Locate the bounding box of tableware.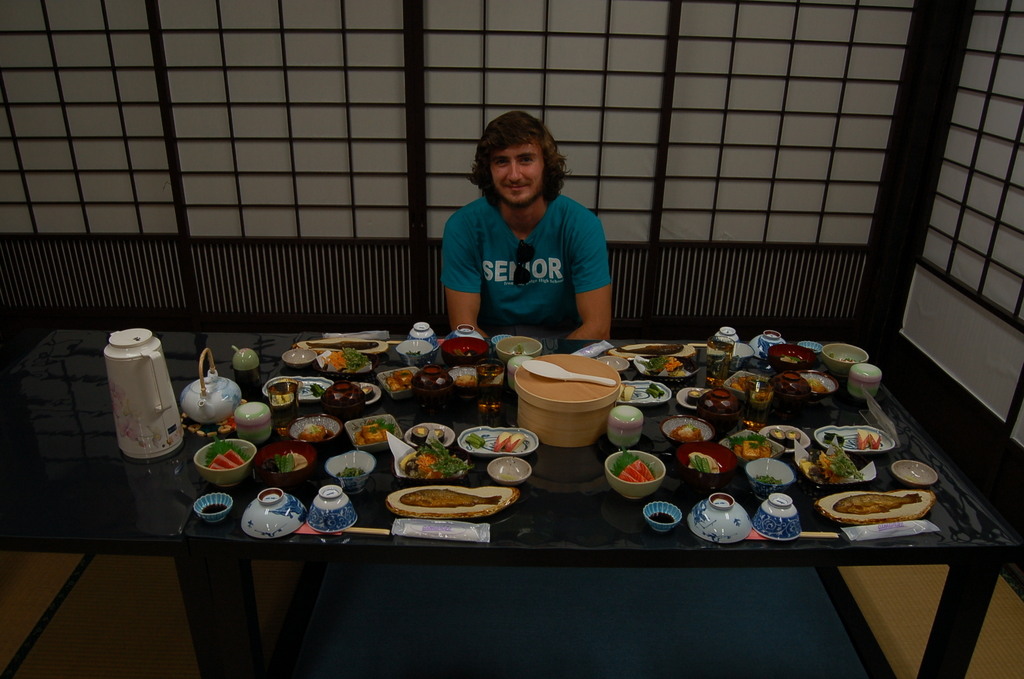
Bounding box: (left=445, top=323, right=484, bottom=341).
